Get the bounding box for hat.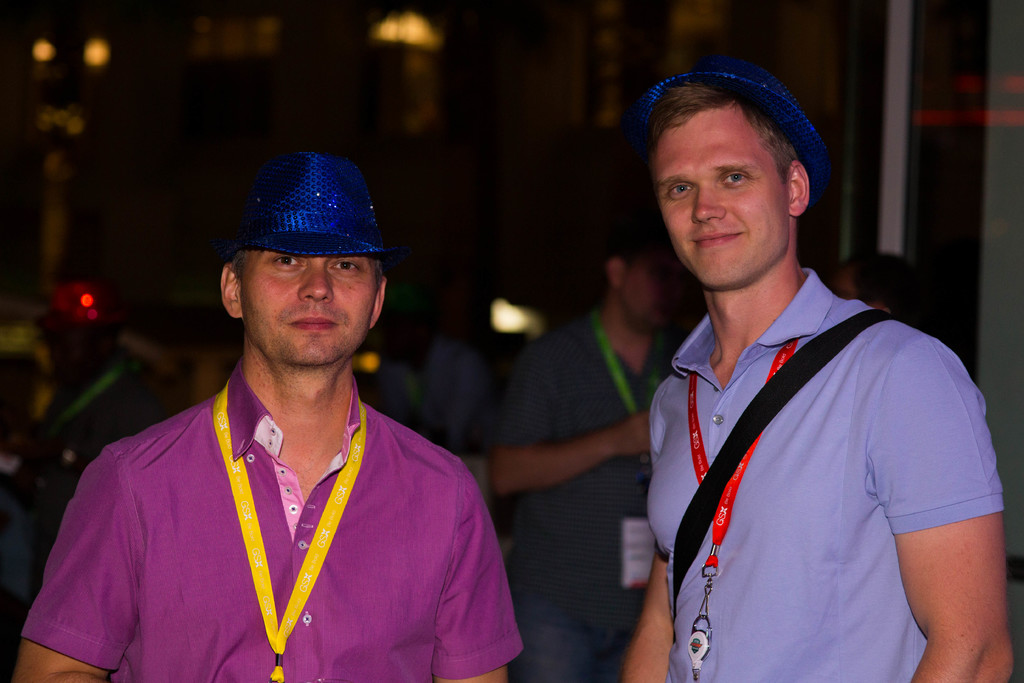
Rect(211, 153, 390, 257).
